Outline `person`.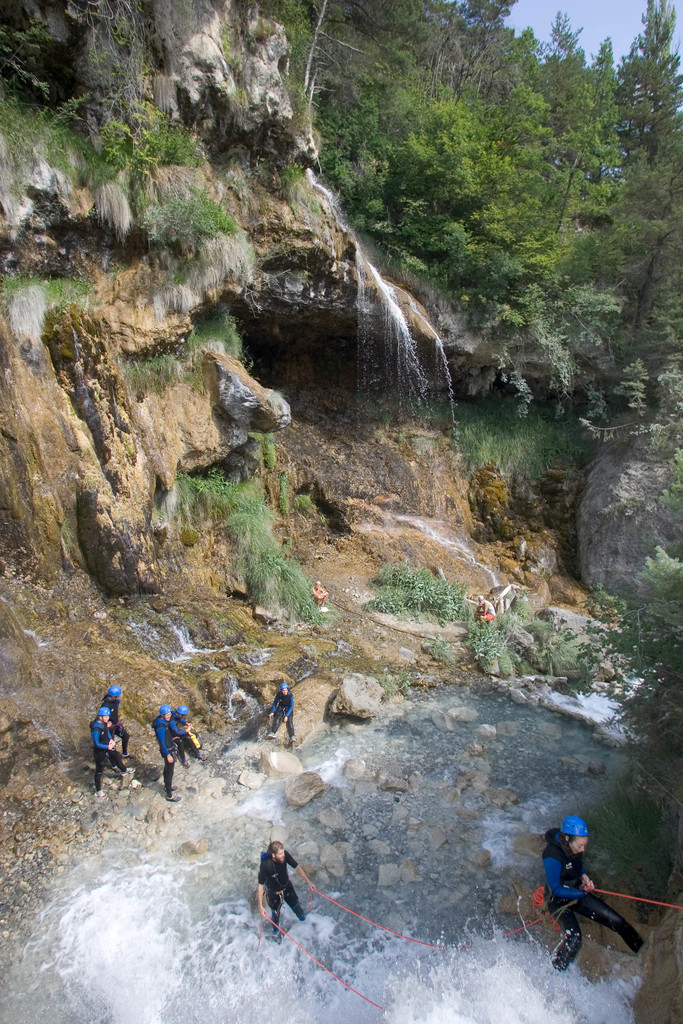
Outline: region(147, 705, 177, 803).
